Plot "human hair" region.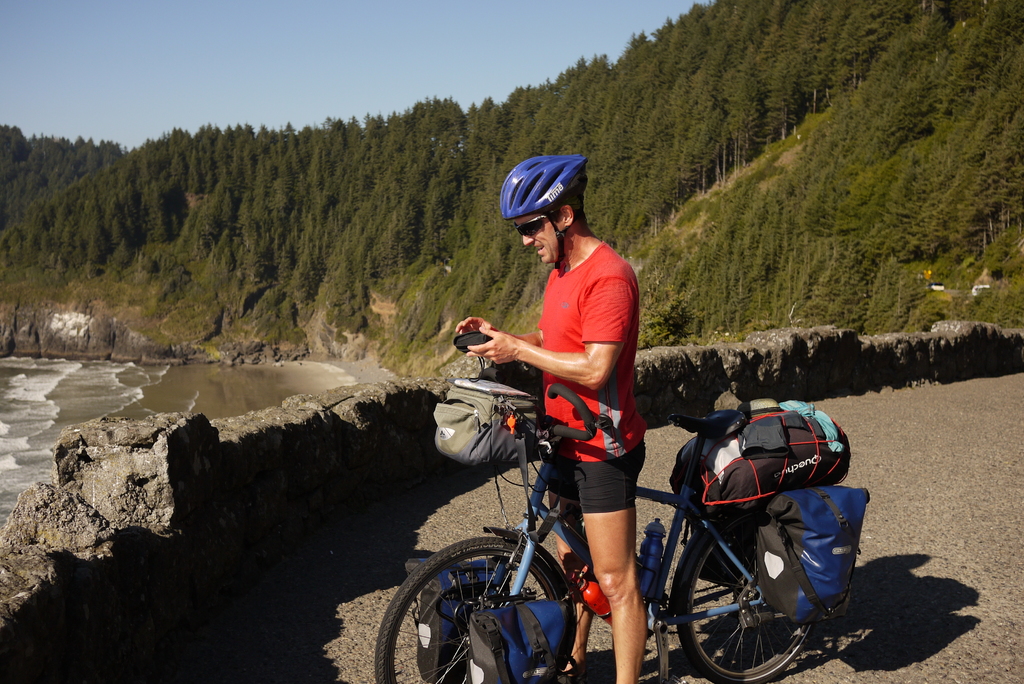
Plotted at <region>538, 191, 589, 226</region>.
